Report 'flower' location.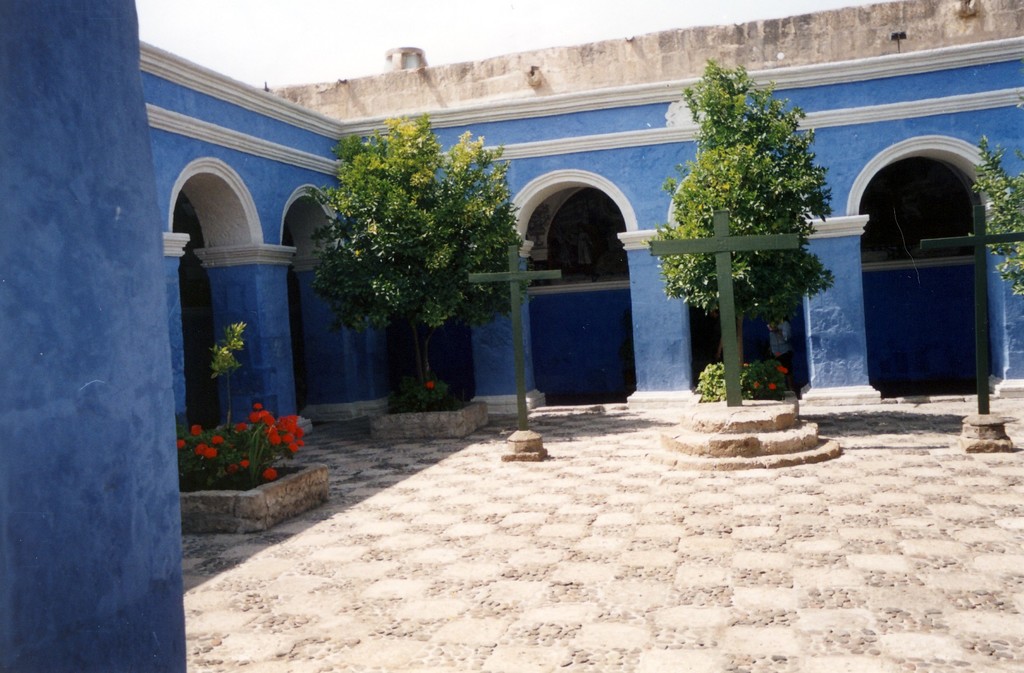
Report: (753, 379, 758, 389).
